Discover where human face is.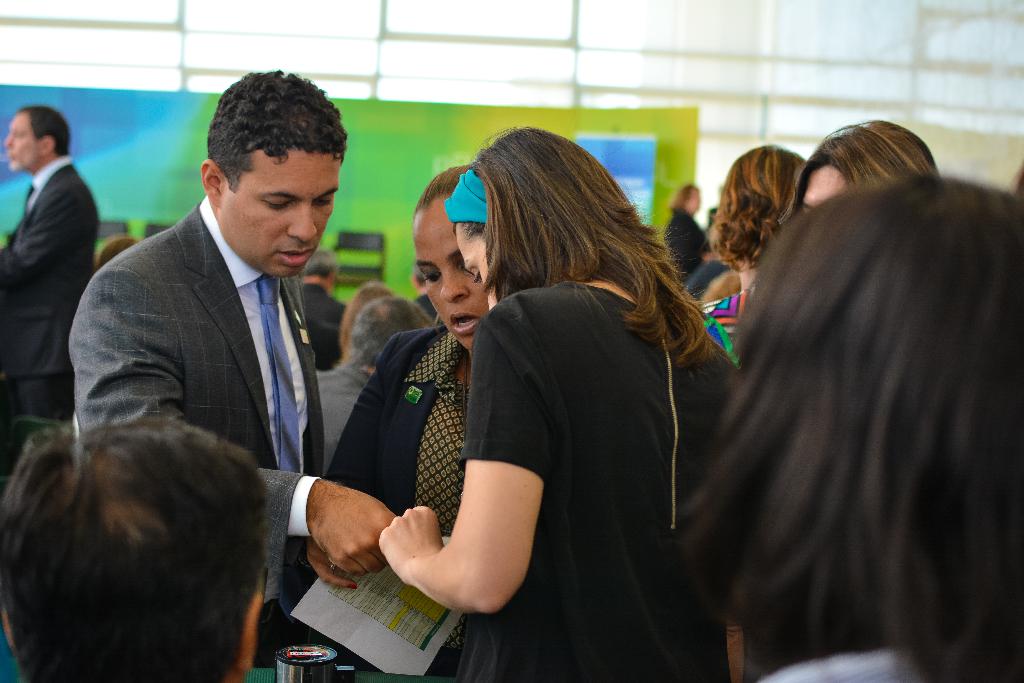
Discovered at bbox=[452, 222, 488, 288].
